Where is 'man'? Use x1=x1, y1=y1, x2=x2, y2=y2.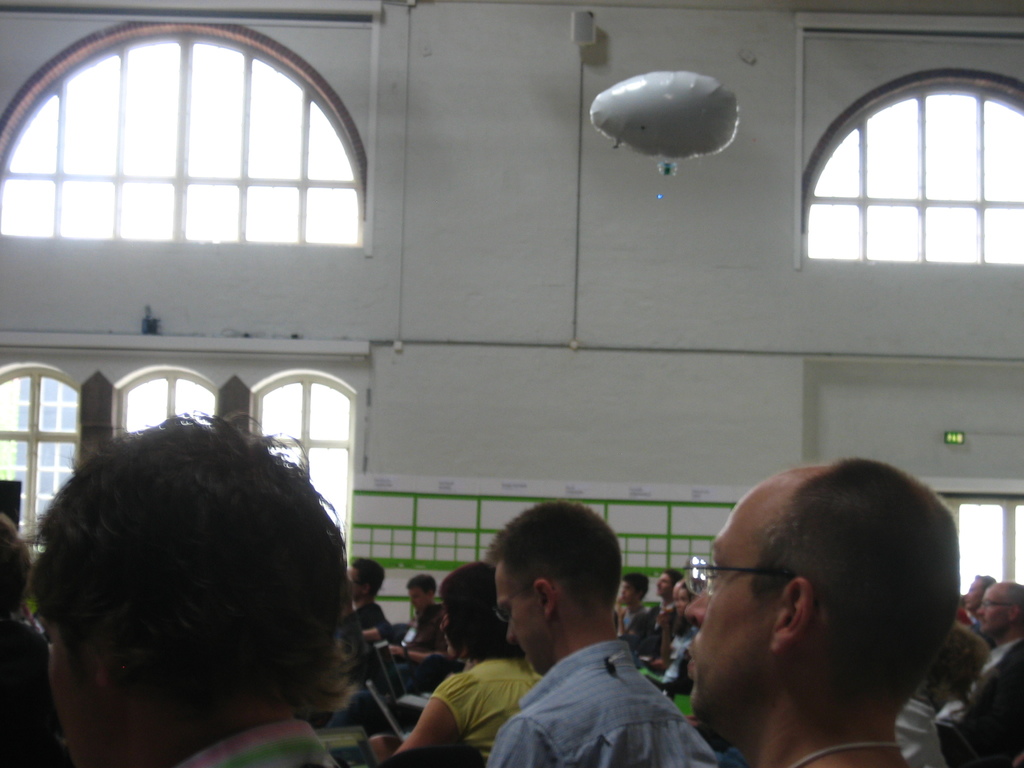
x1=342, y1=557, x2=390, y2=673.
